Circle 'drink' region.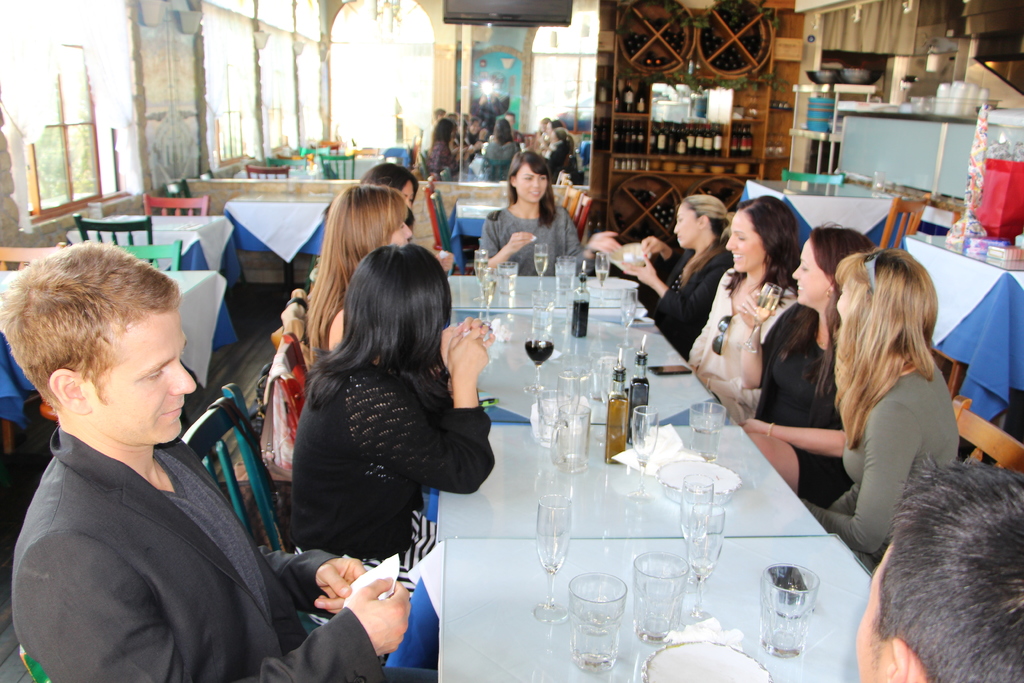
Region: {"x1": 524, "y1": 338, "x2": 554, "y2": 365}.
